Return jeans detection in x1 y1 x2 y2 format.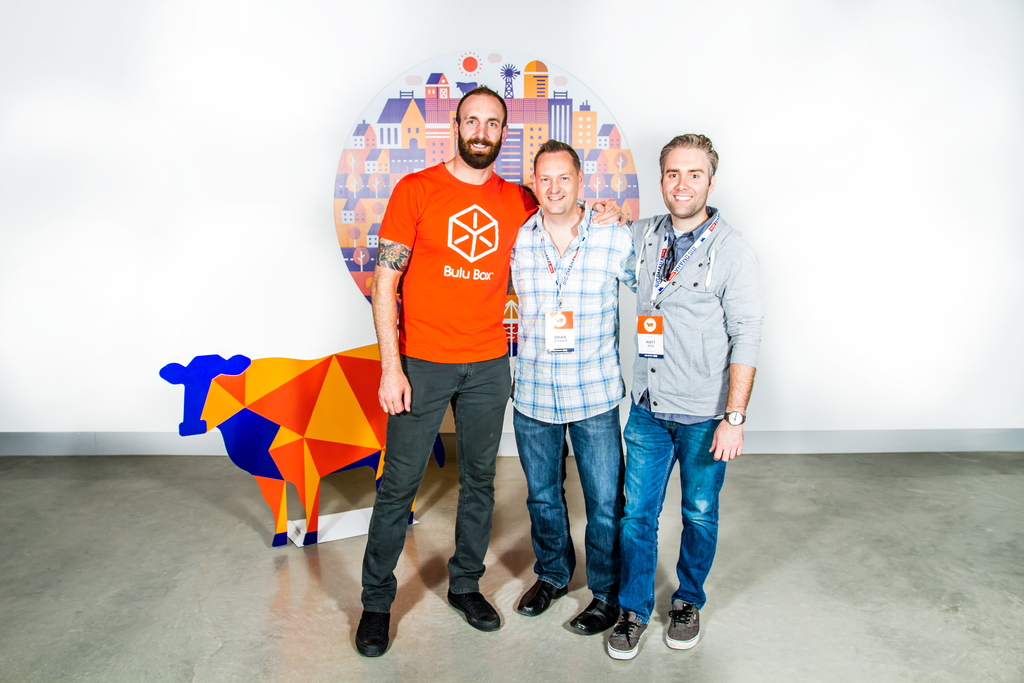
605 403 732 639.
